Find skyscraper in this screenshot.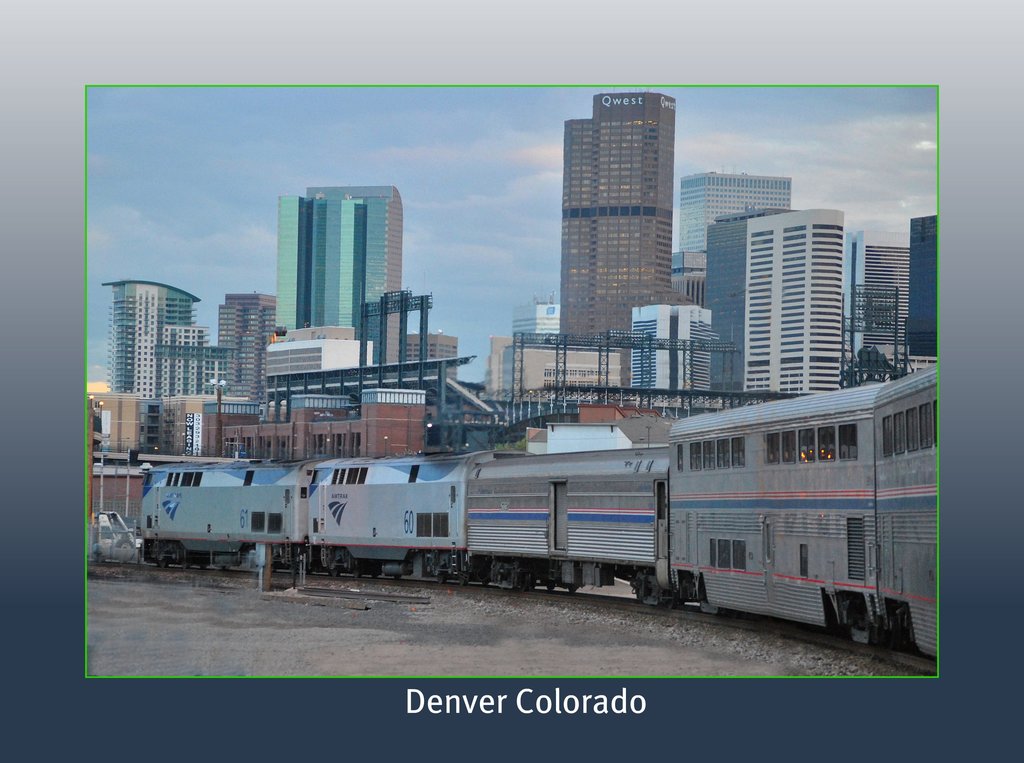
The bounding box for skyscraper is (221, 291, 278, 414).
